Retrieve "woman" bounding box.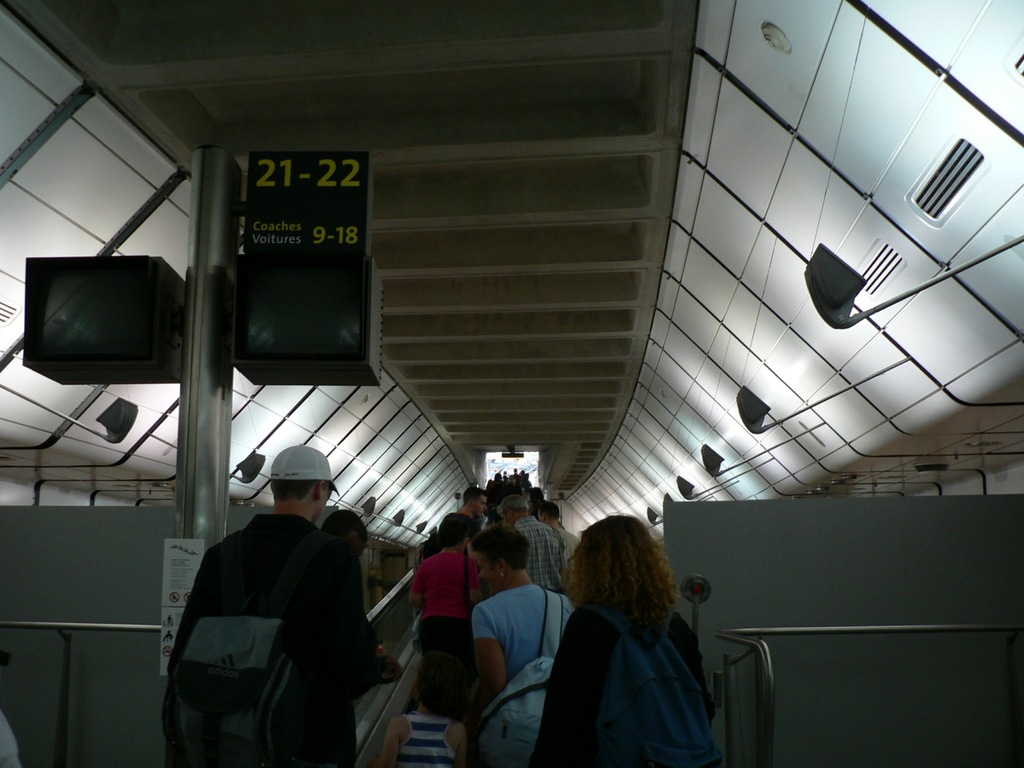
Bounding box: (472, 525, 576, 706).
